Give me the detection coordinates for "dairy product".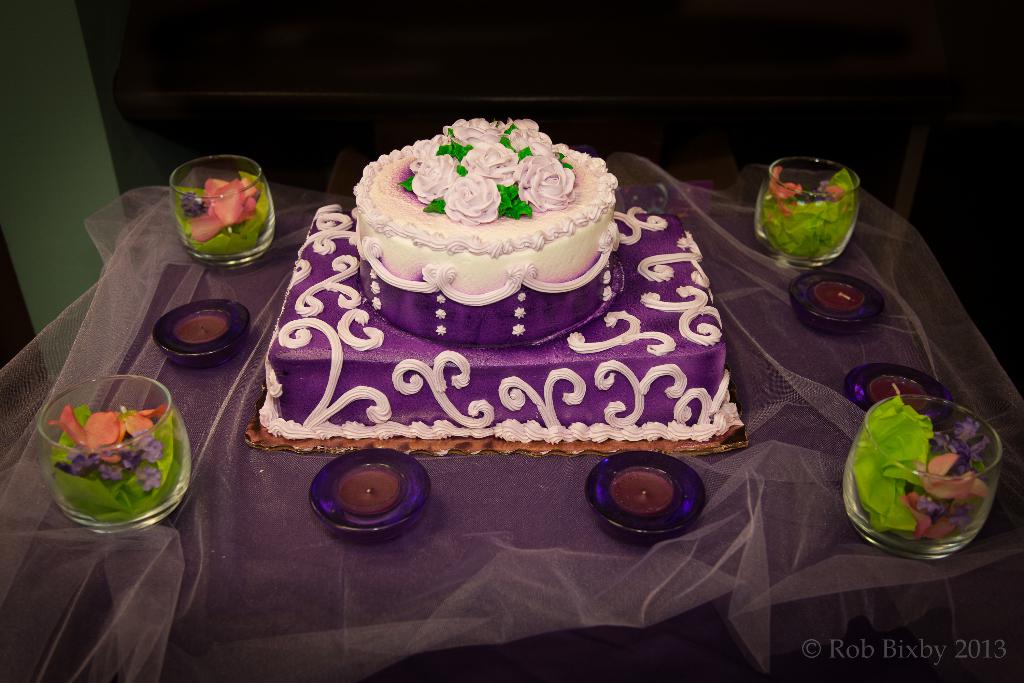
pyautogui.locateOnScreen(243, 204, 748, 439).
